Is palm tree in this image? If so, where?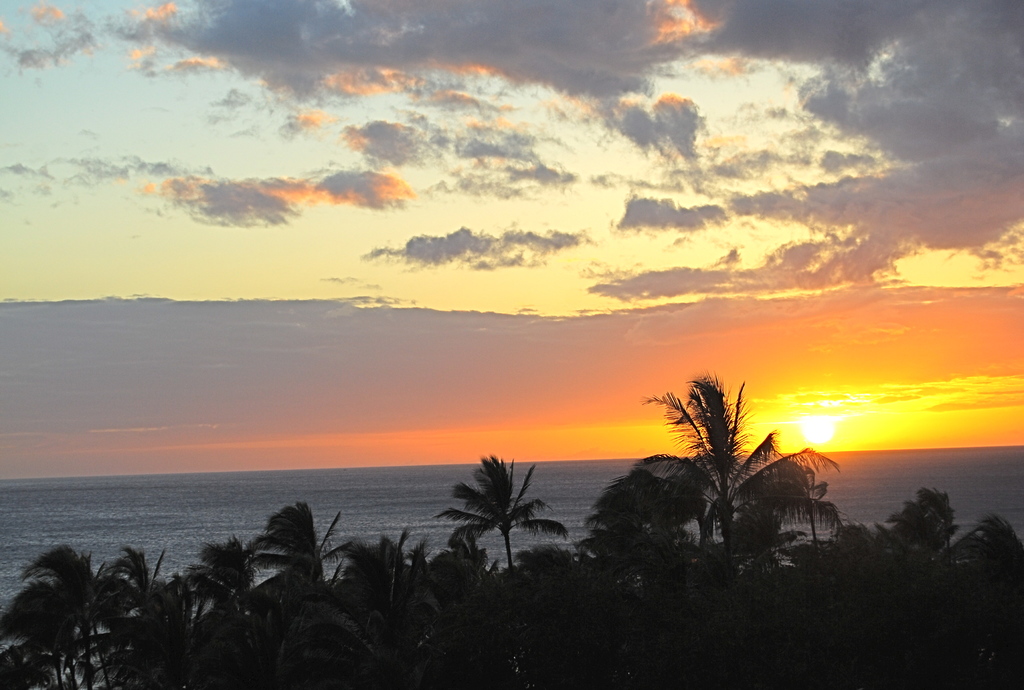
Yes, at (left=107, top=551, right=177, bottom=675).
